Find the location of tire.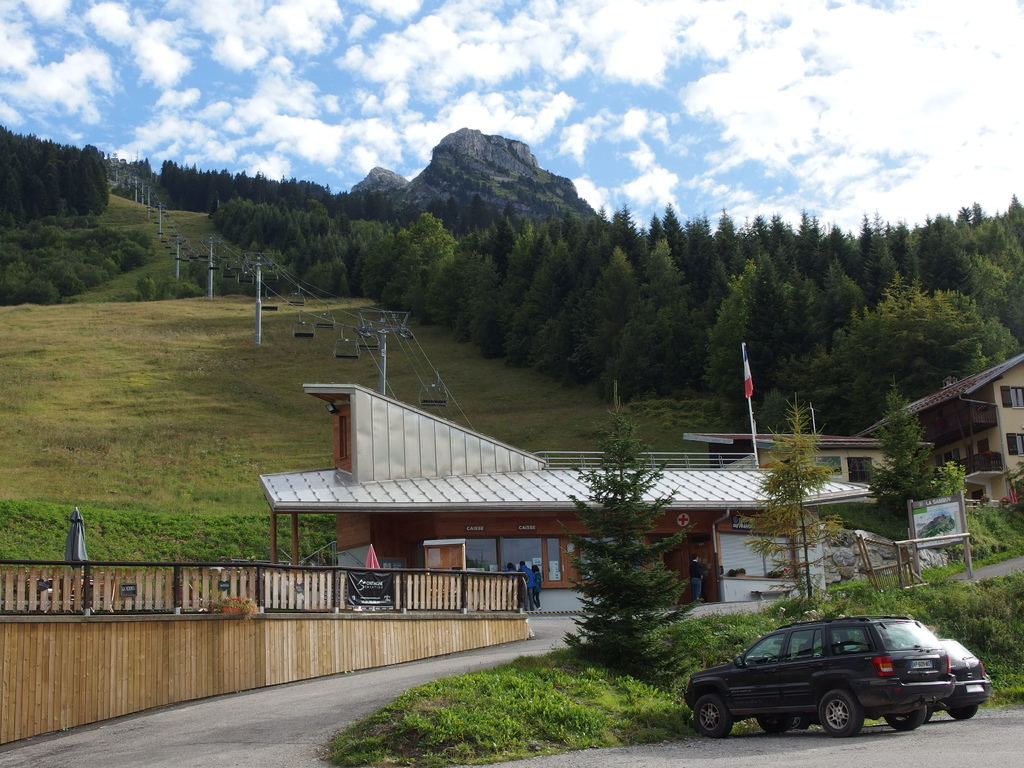
Location: box(694, 694, 733, 737).
